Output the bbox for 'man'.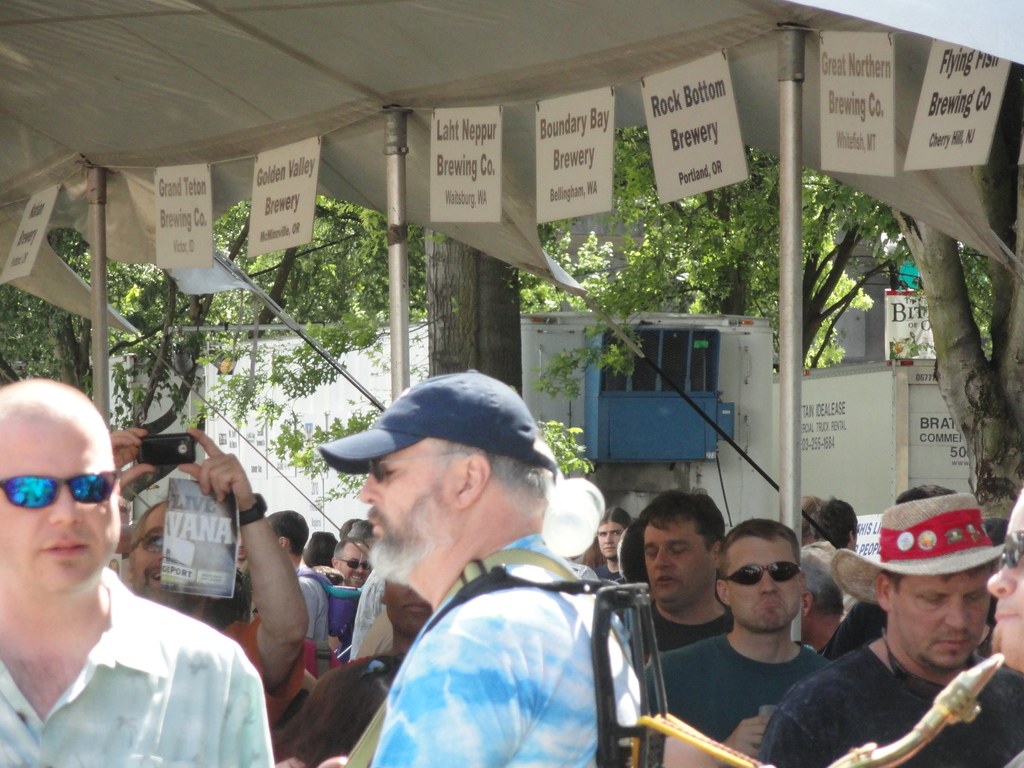
(x1=991, y1=478, x2=1023, y2=767).
